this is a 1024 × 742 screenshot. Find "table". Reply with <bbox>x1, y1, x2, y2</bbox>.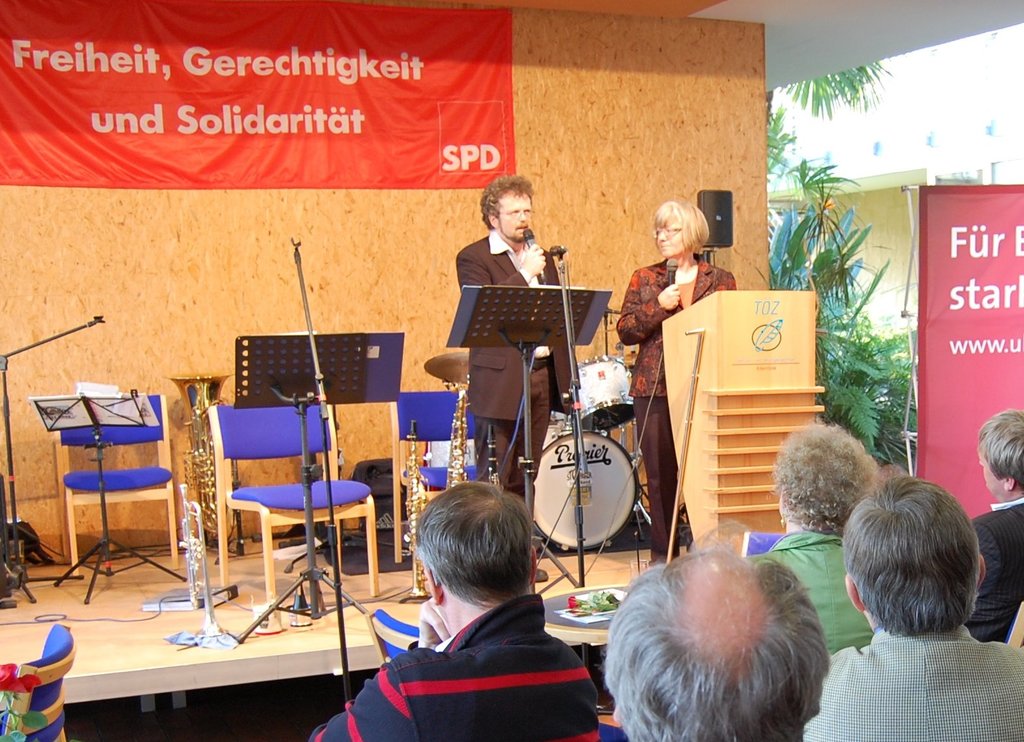
<bbox>662, 292, 826, 554</bbox>.
